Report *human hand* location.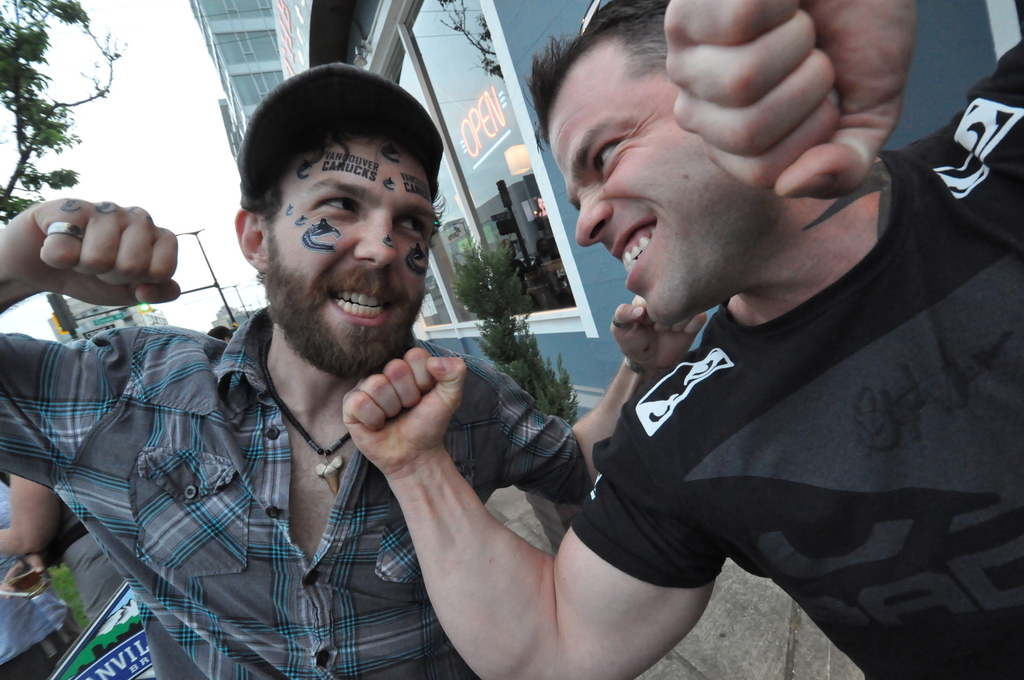
Report: 0 554 47 601.
